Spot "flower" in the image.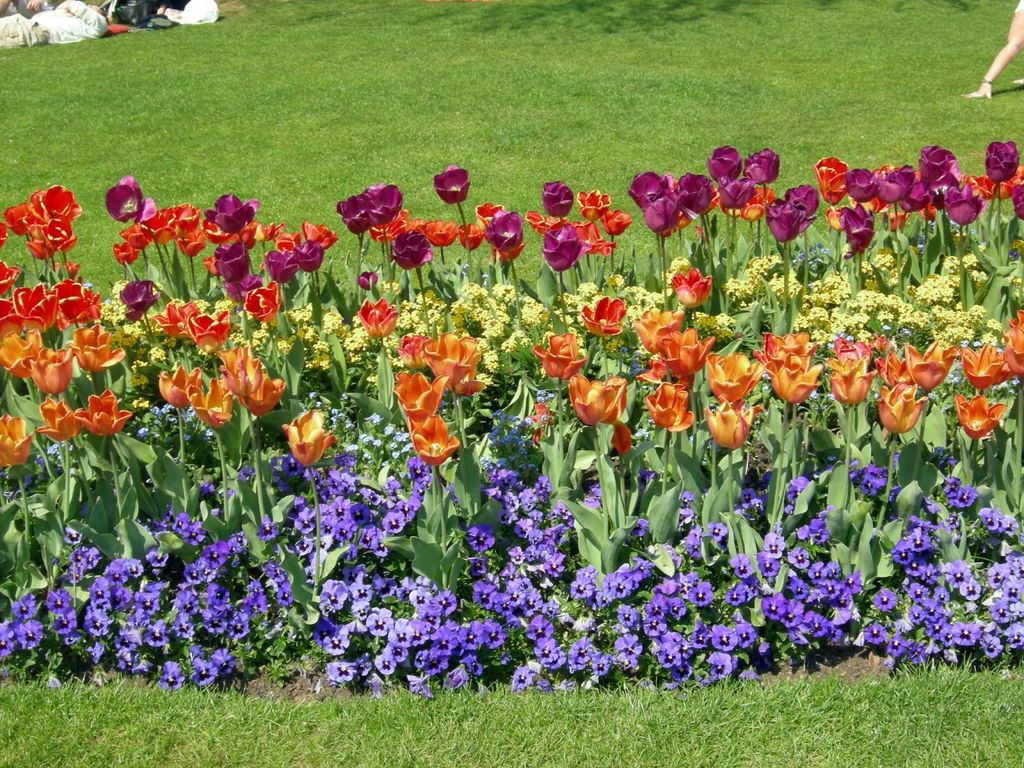
"flower" found at [left=405, top=415, right=461, bottom=469].
